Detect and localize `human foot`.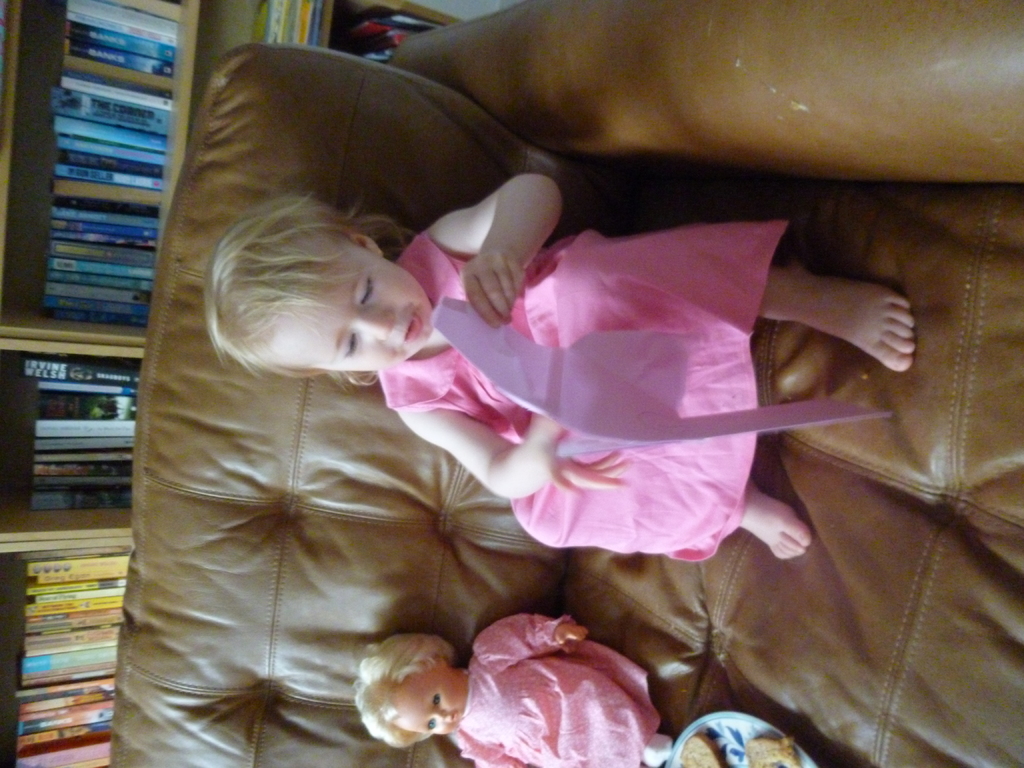
Localized at locate(634, 728, 675, 767).
